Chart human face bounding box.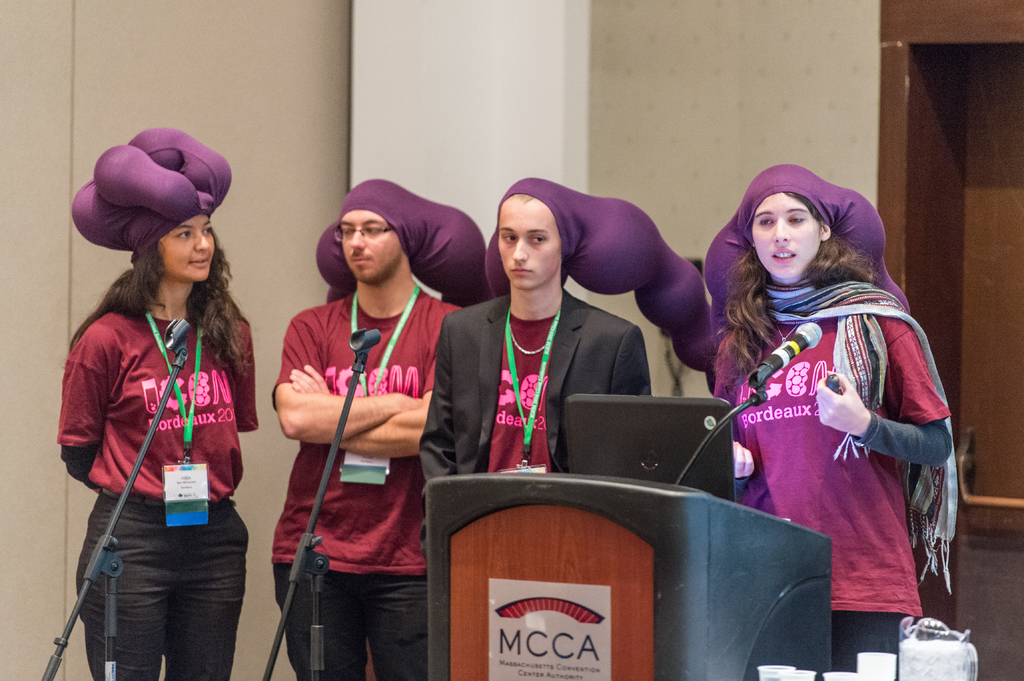
Charted: Rect(493, 192, 563, 292).
